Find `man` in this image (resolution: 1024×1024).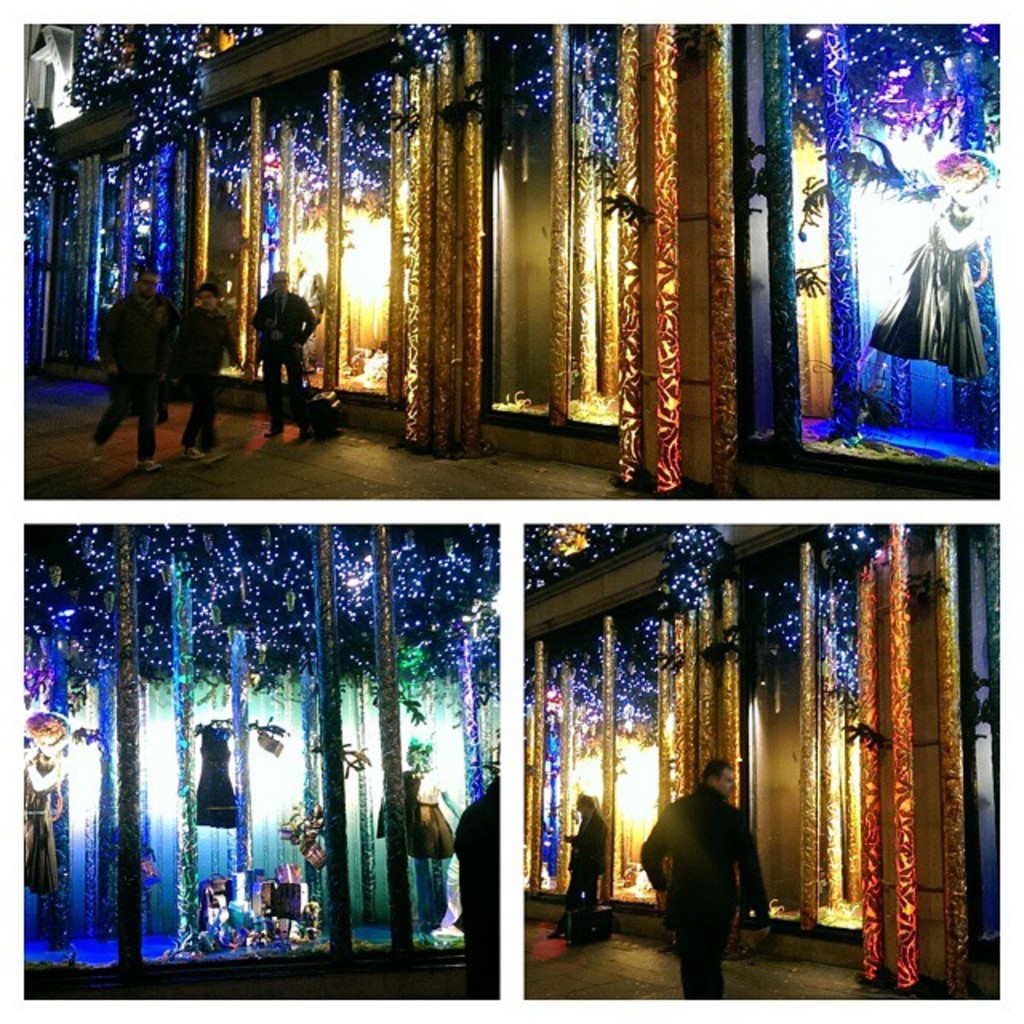
rect(637, 760, 770, 1000).
